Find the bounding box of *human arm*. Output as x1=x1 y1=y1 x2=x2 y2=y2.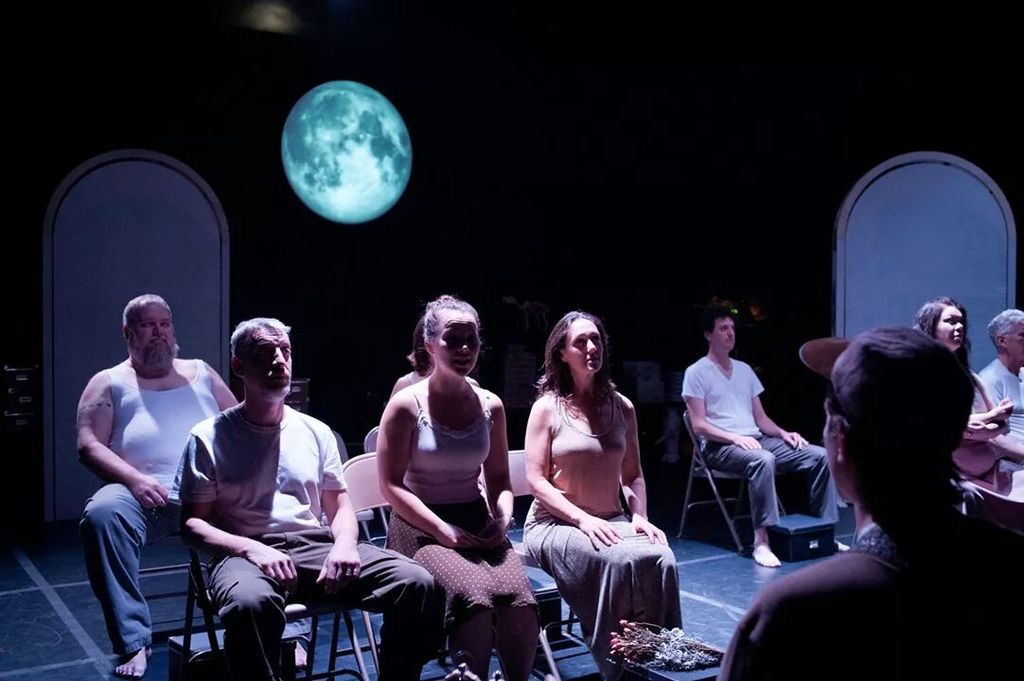
x1=164 y1=428 x2=302 y2=588.
